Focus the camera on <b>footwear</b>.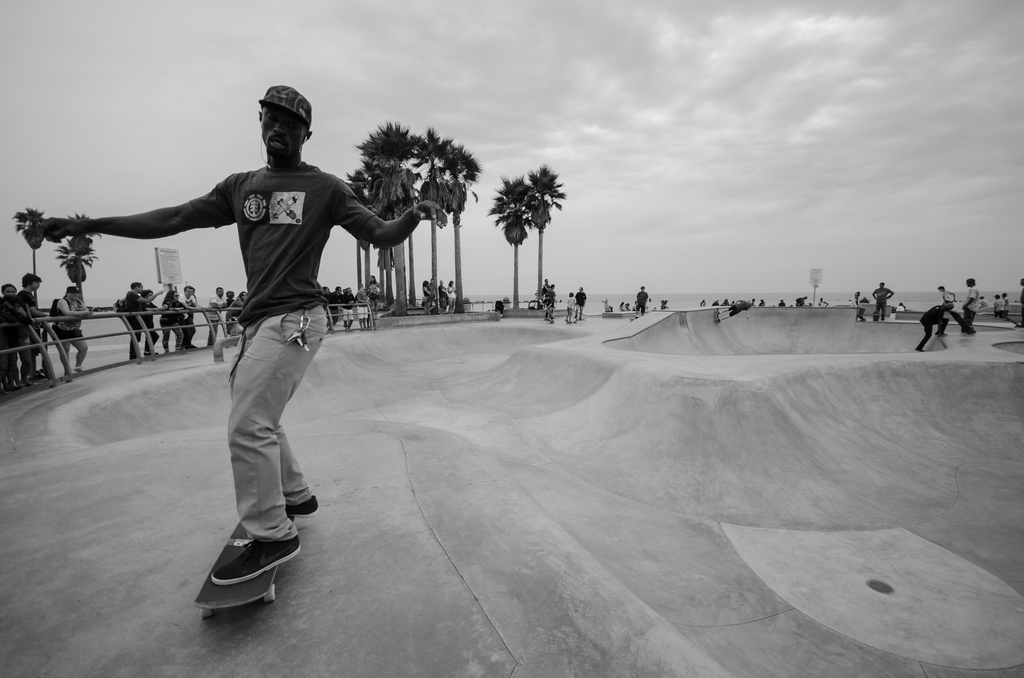
Focus region: [15,381,24,391].
